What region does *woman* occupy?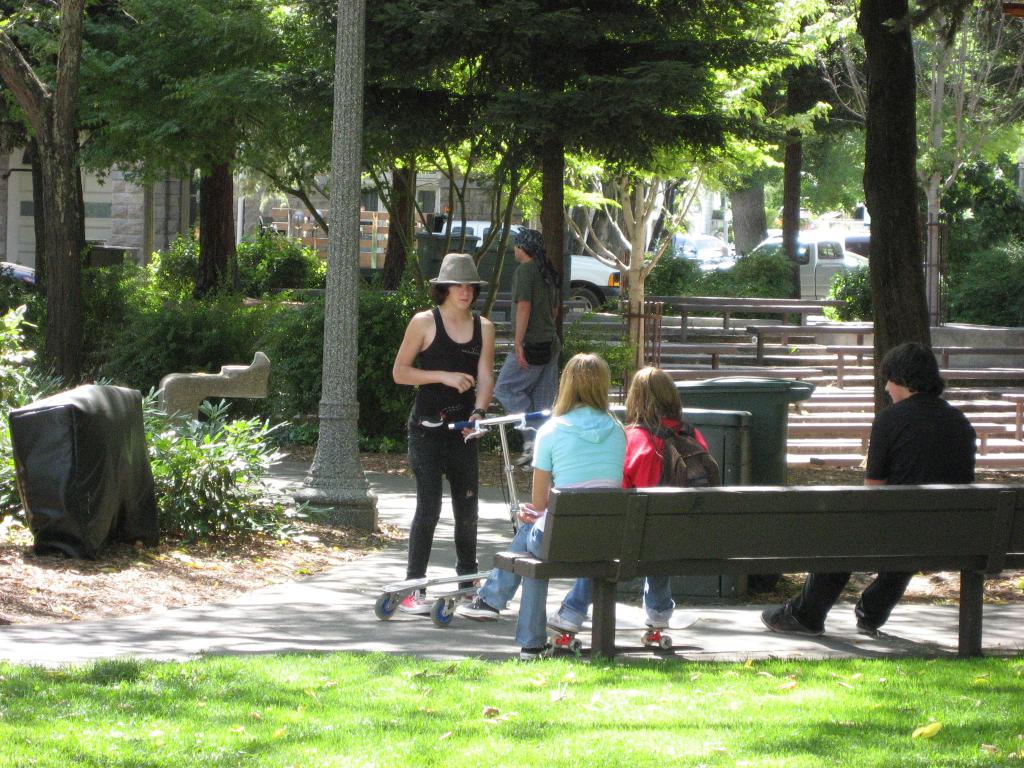
<box>452,355,628,636</box>.
